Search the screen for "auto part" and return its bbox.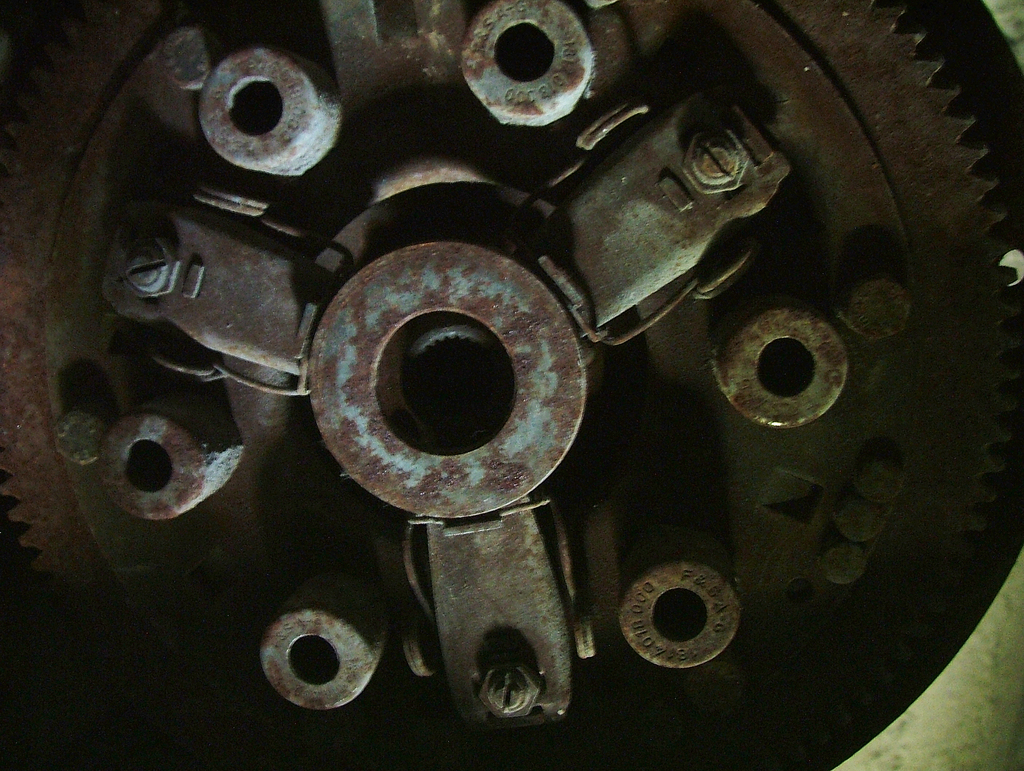
Found: rect(49, 49, 1023, 726).
